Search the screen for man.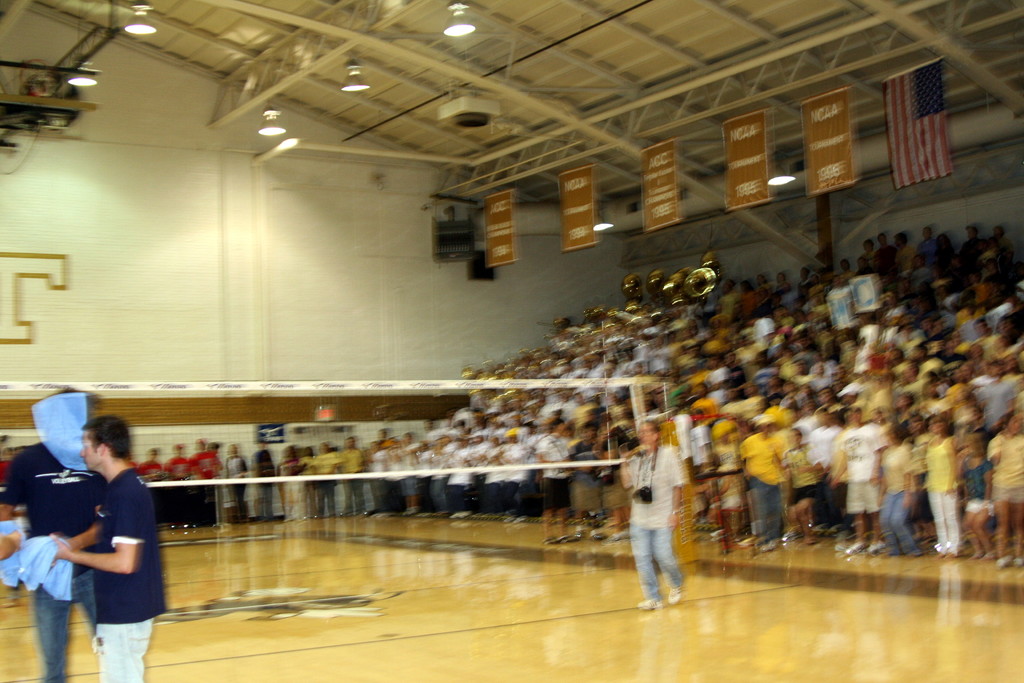
Found at [x1=616, y1=418, x2=691, y2=583].
